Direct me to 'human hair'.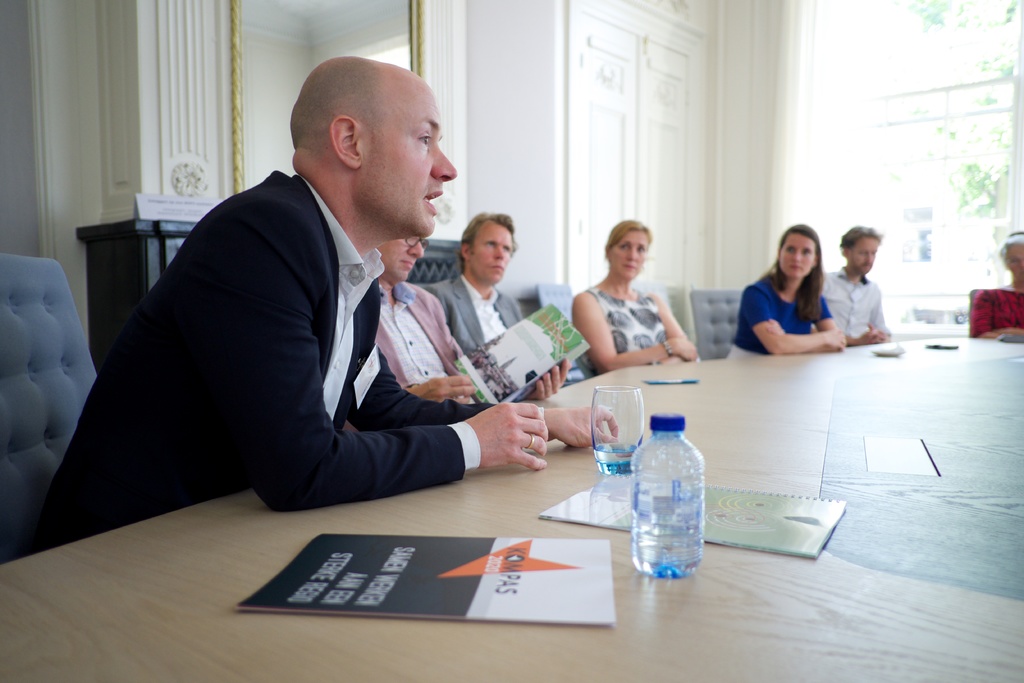
Direction: {"left": 999, "top": 227, "right": 1023, "bottom": 260}.
